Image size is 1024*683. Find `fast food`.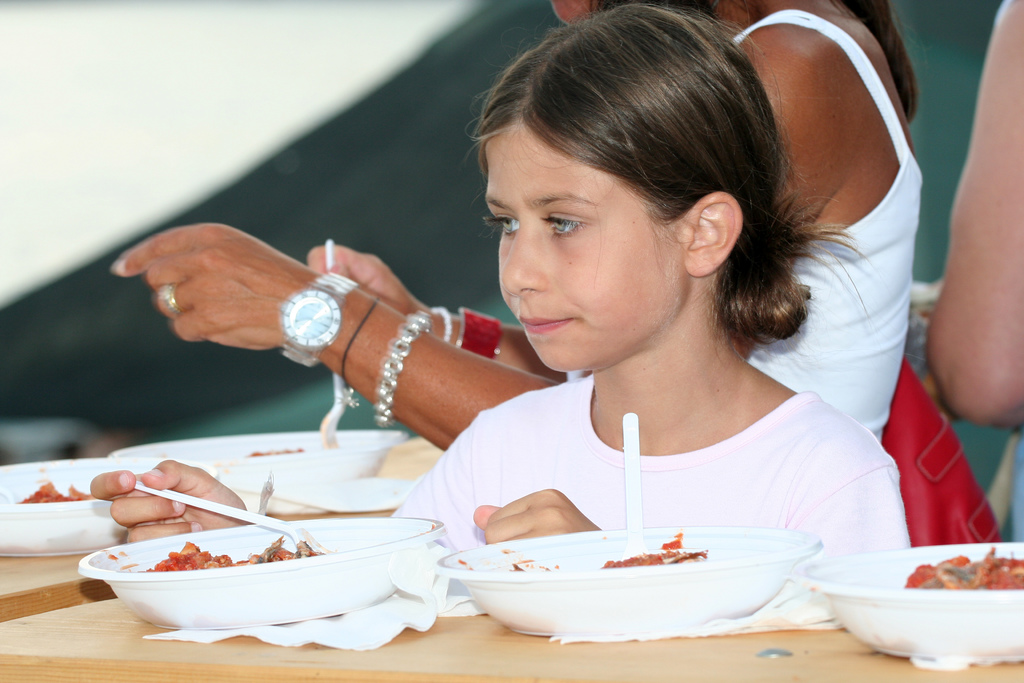
104,518,444,625.
